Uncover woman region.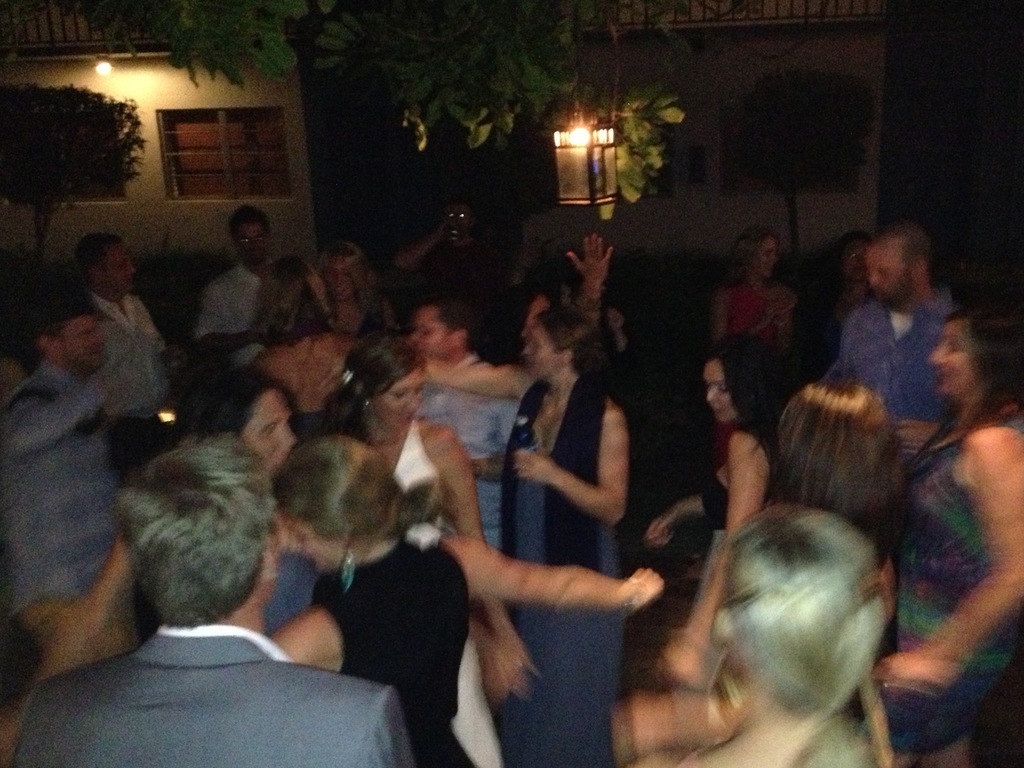
Uncovered: x1=199 y1=373 x2=319 y2=663.
